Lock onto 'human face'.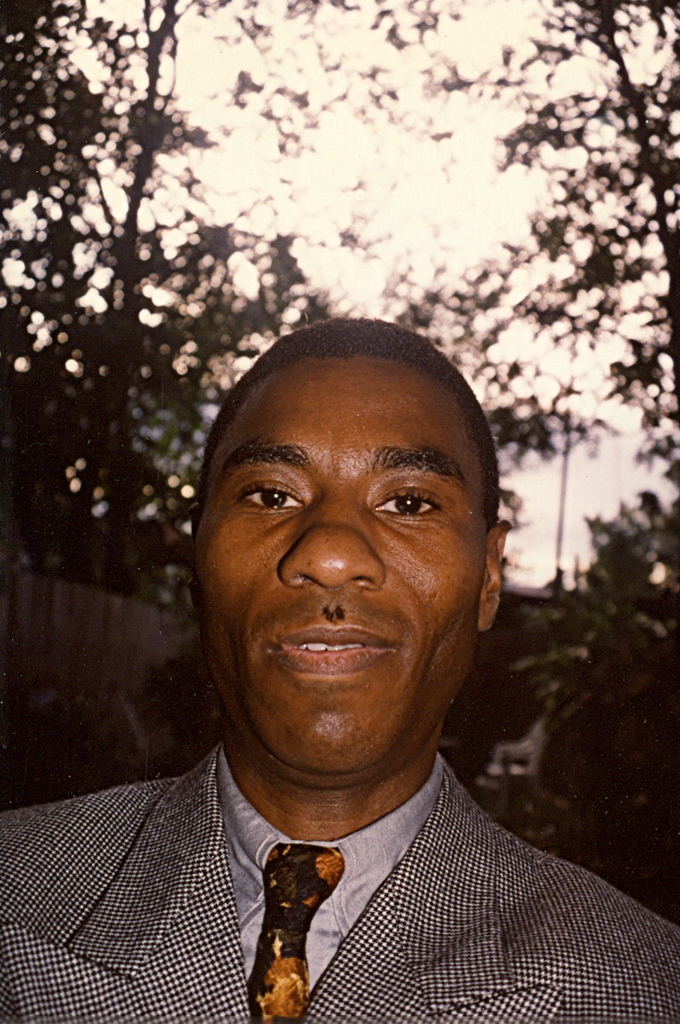
Locked: left=188, top=354, right=479, bottom=780.
